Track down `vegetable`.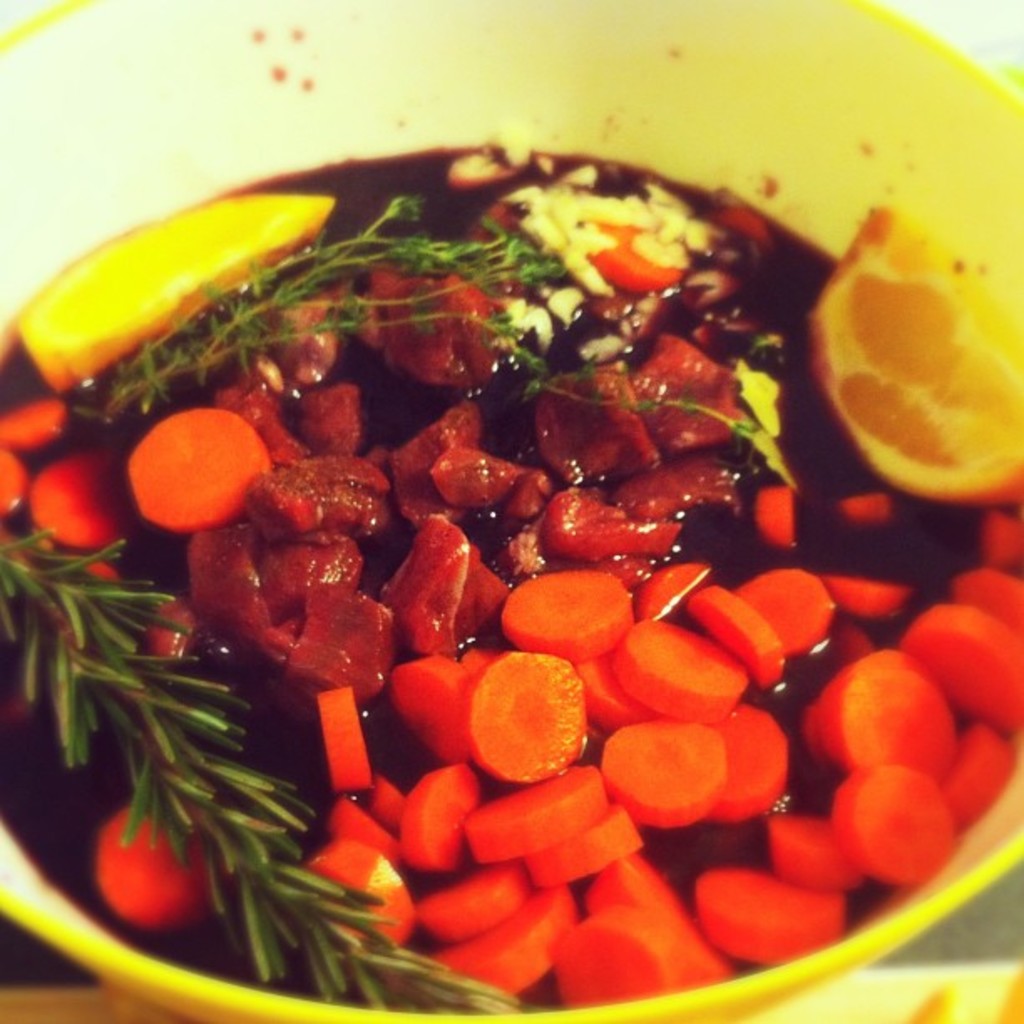
Tracked to (x1=848, y1=494, x2=892, y2=524).
